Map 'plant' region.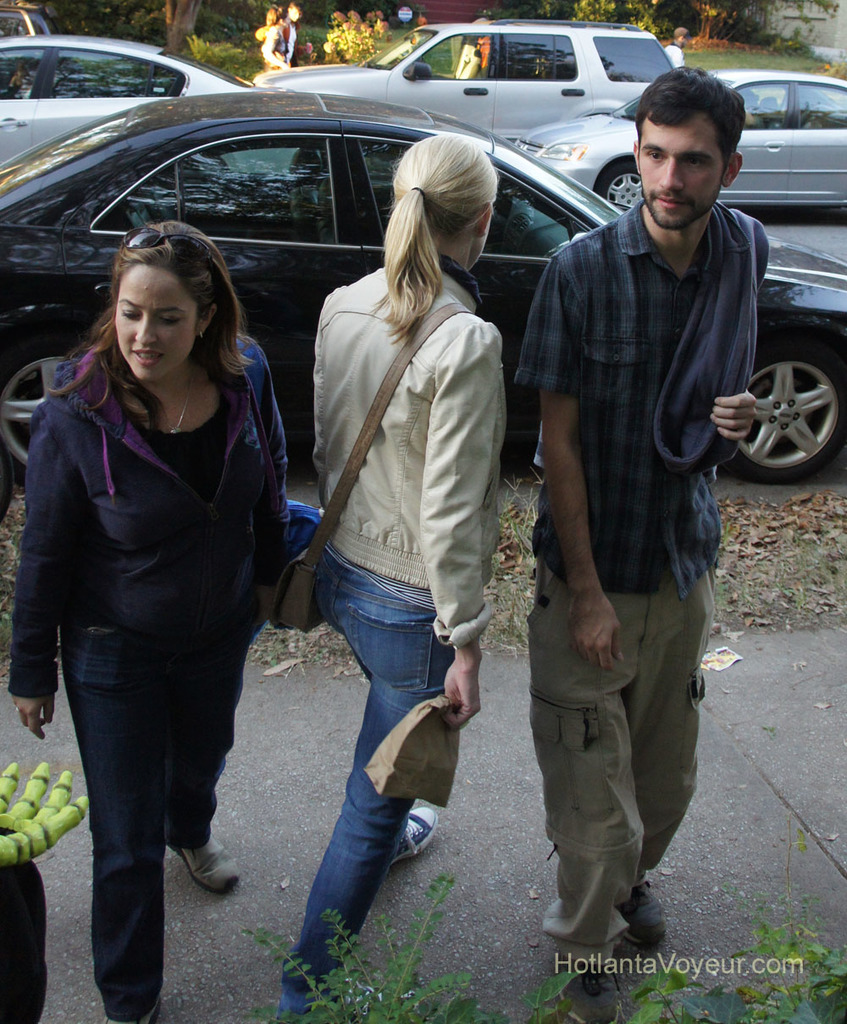
Mapped to x1=329 y1=9 x2=396 y2=67.
